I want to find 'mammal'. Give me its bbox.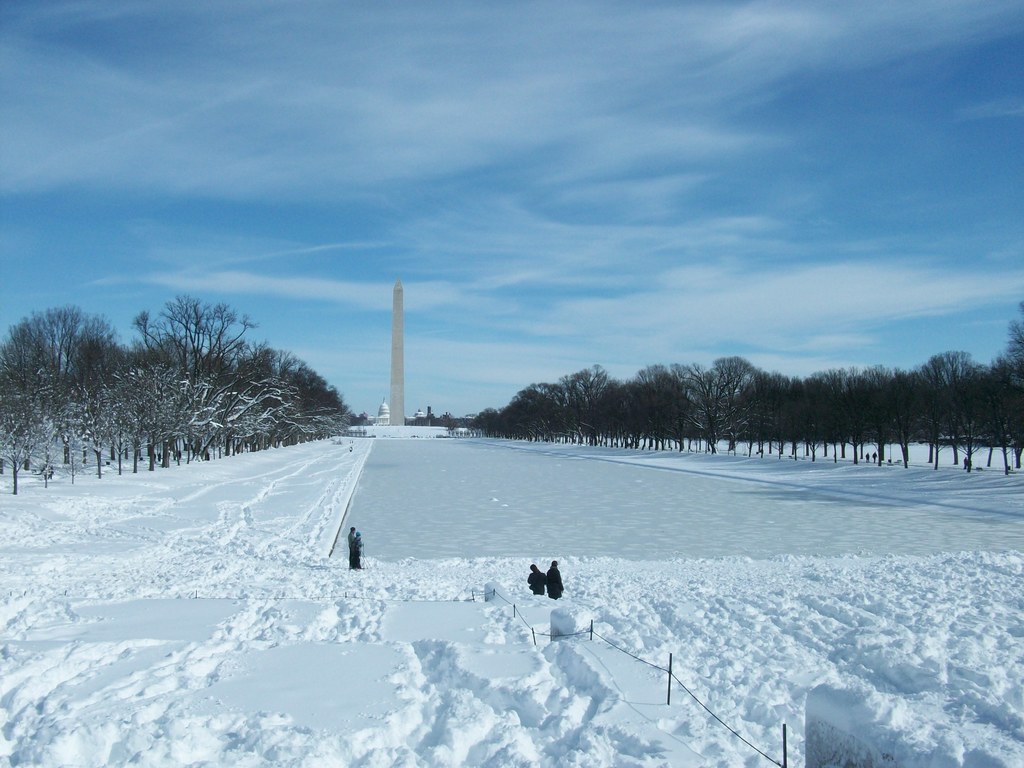
(x1=545, y1=557, x2=566, y2=599).
